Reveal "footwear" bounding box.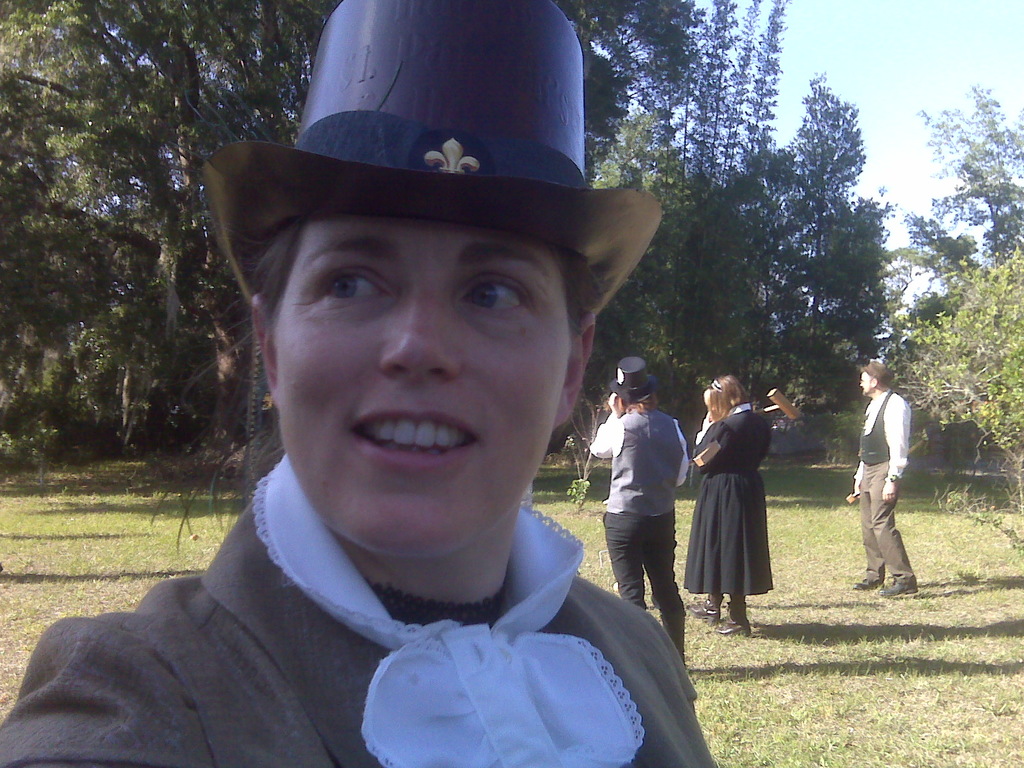
Revealed: <box>880,584,916,594</box>.
